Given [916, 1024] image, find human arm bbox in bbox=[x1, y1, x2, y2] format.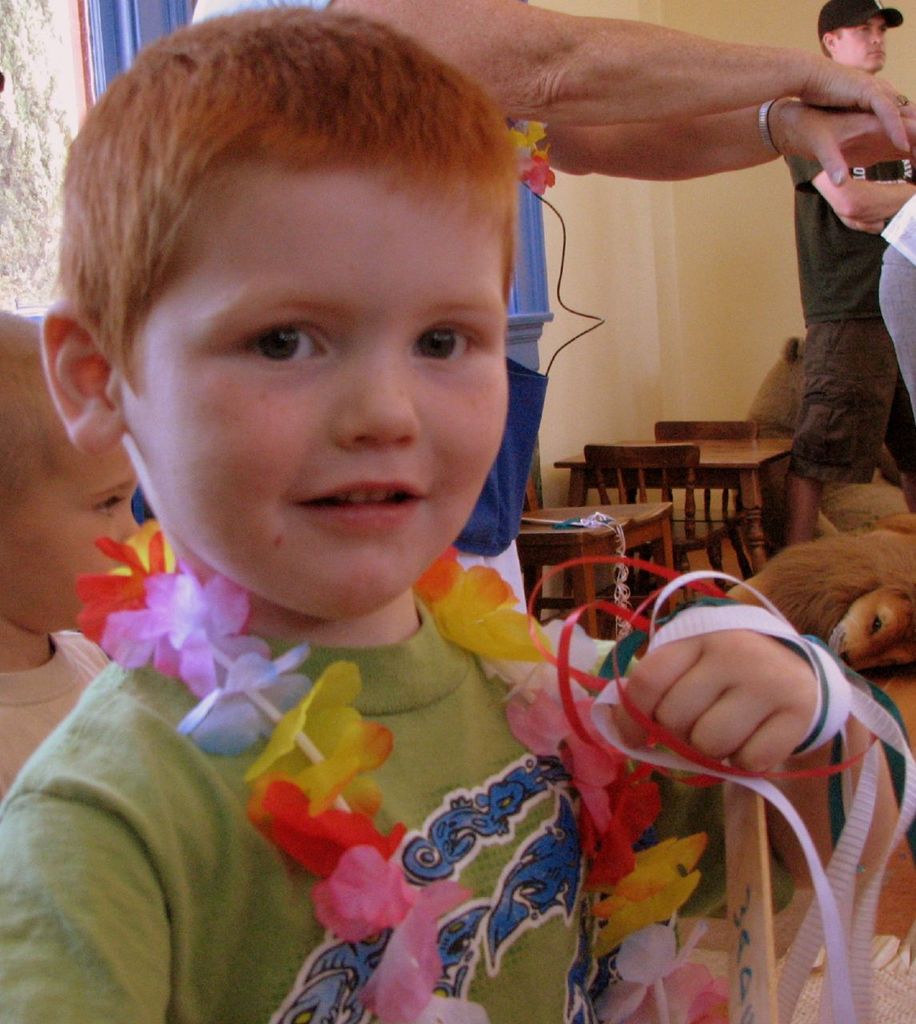
bbox=[2, 793, 172, 1020].
